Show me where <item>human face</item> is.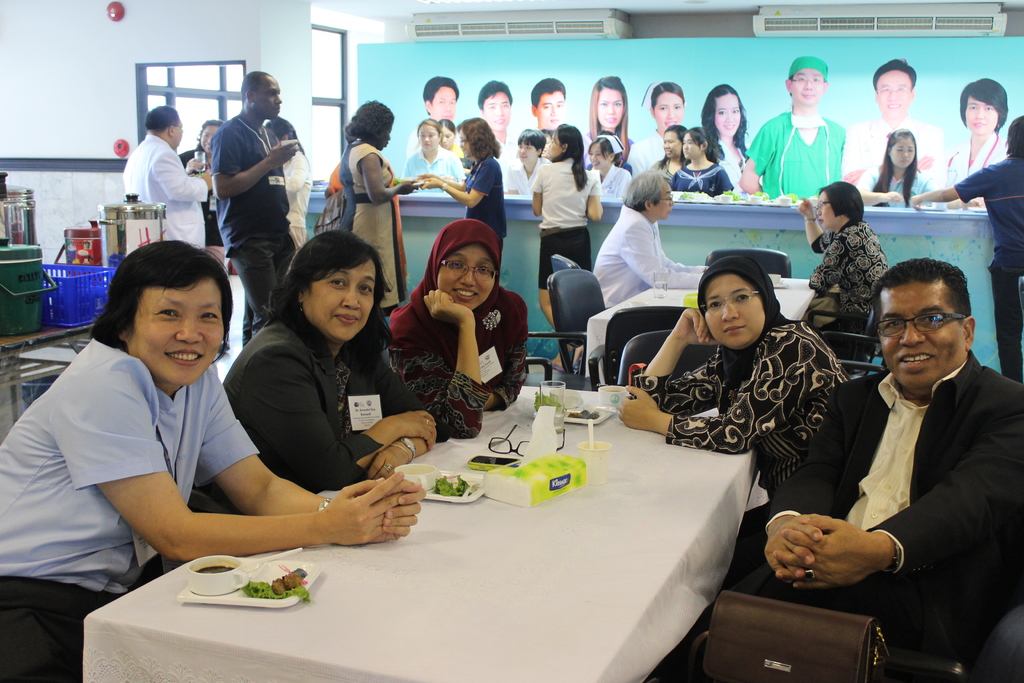
<item>human face</item> is at crop(253, 73, 285, 120).
